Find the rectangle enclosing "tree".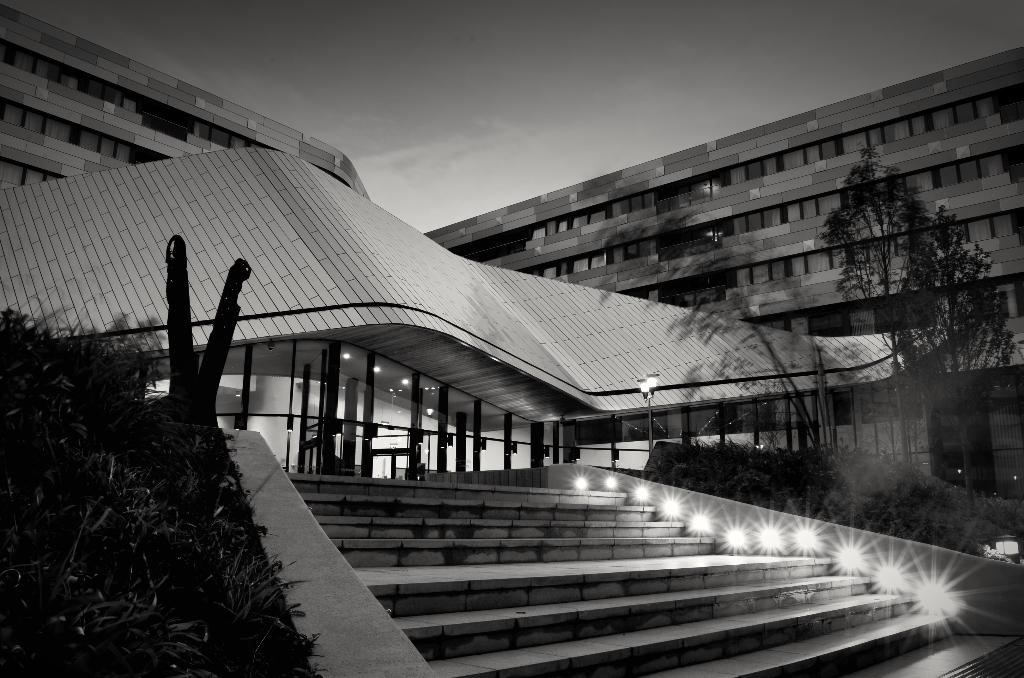
569 160 849 479.
